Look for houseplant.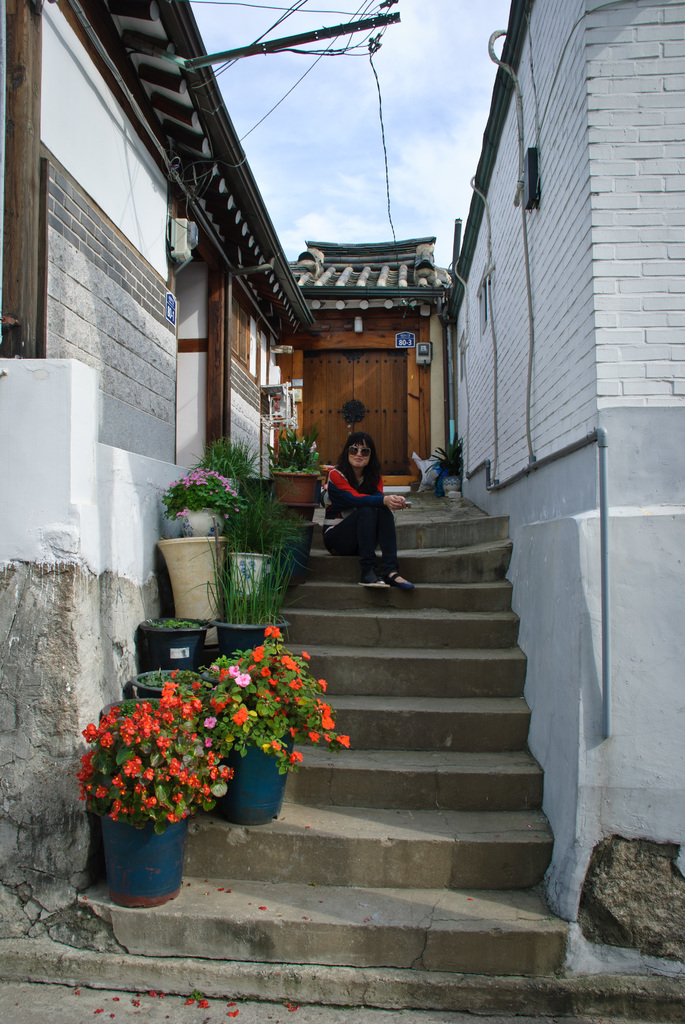
Found: {"x1": 129, "y1": 660, "x2": 210, "y2": 696}.
